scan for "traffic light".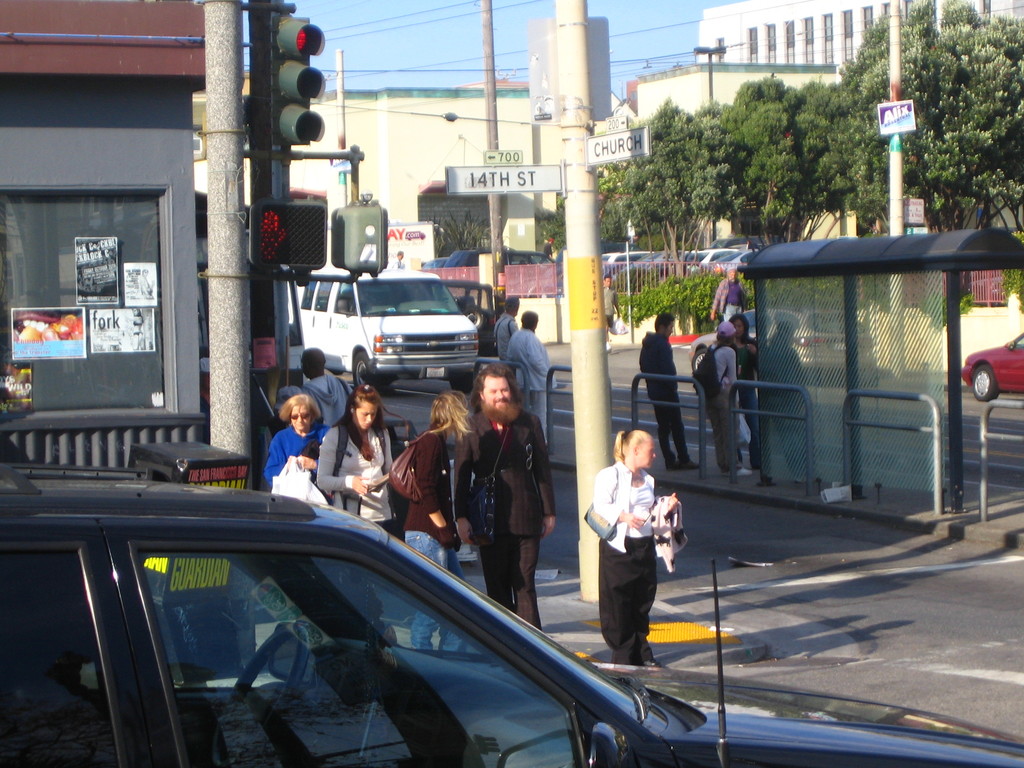
Scan result: rect(248, 198, 328, 268).
